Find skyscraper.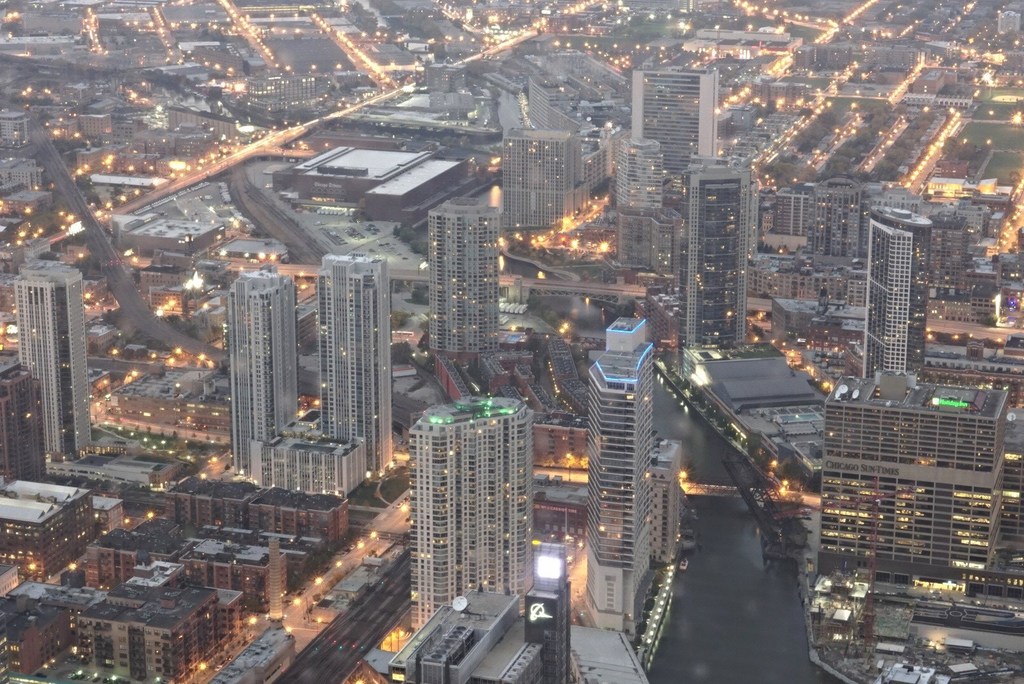
left=20, top=257, right=95, bottom=461.
